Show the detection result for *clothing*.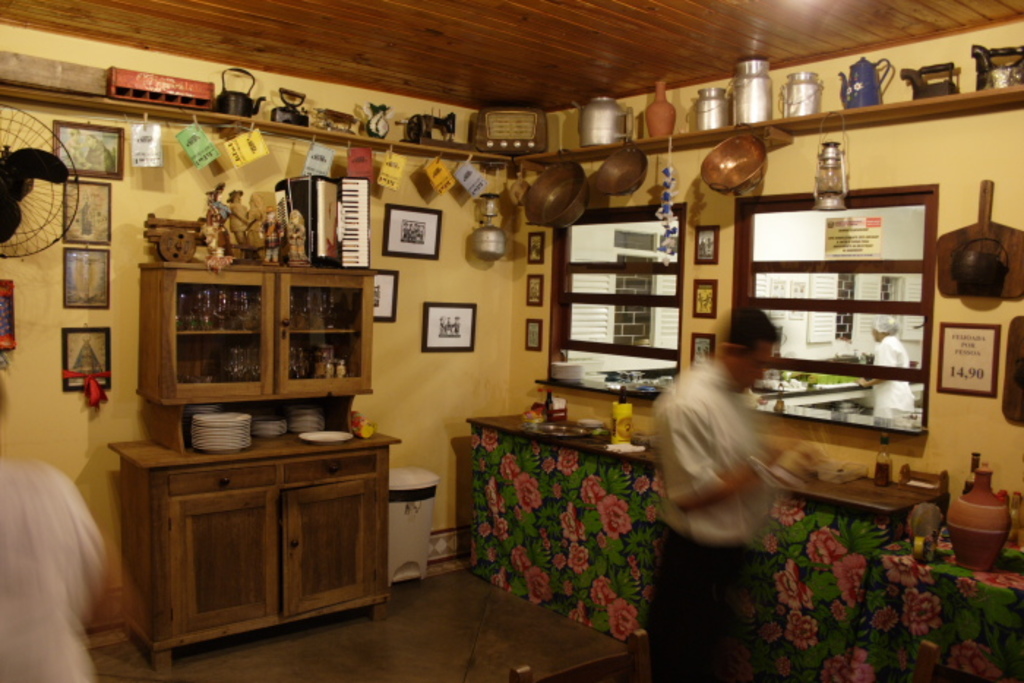
(left=867, top=335, right=911, bottom=417).
